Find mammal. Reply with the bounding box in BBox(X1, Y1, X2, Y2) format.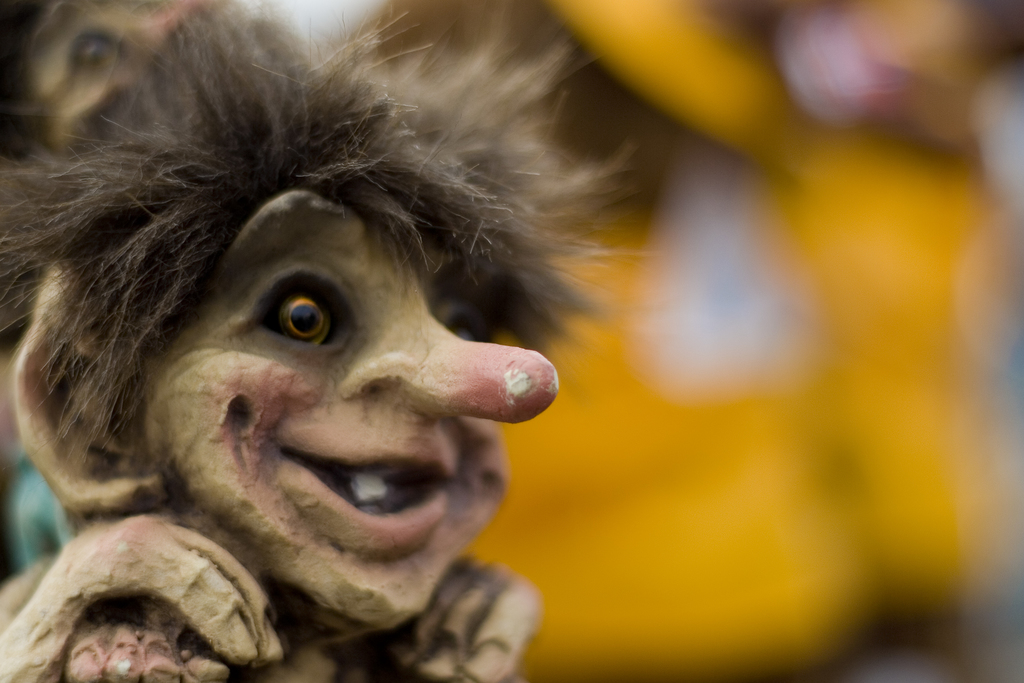
BBox(0, 0, 600, 682).
